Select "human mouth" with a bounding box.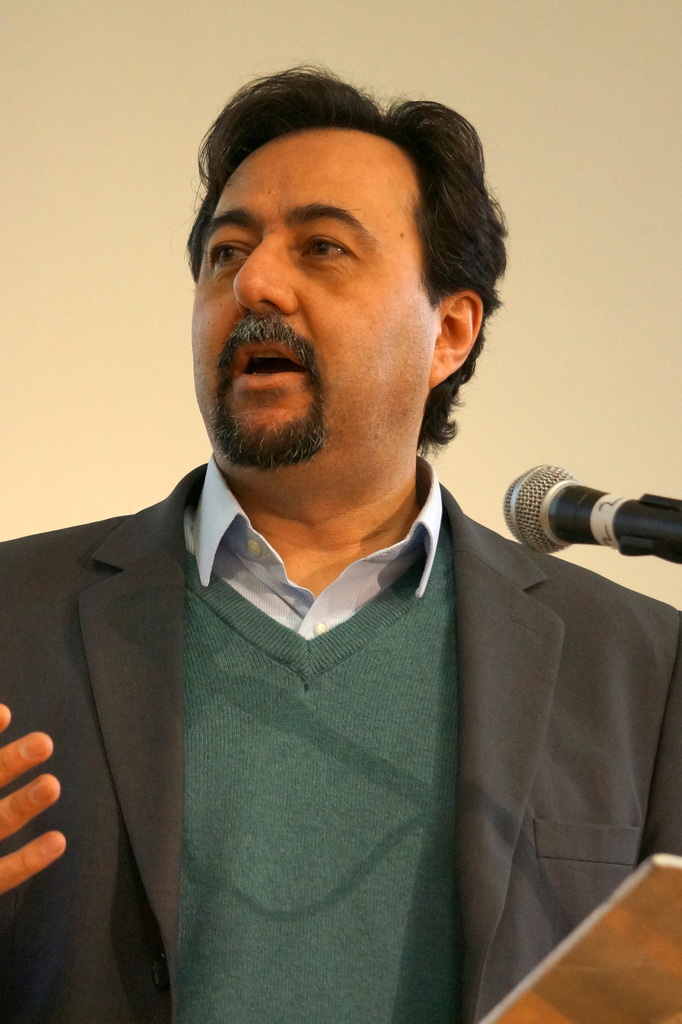
233, 339, 310, 386.
